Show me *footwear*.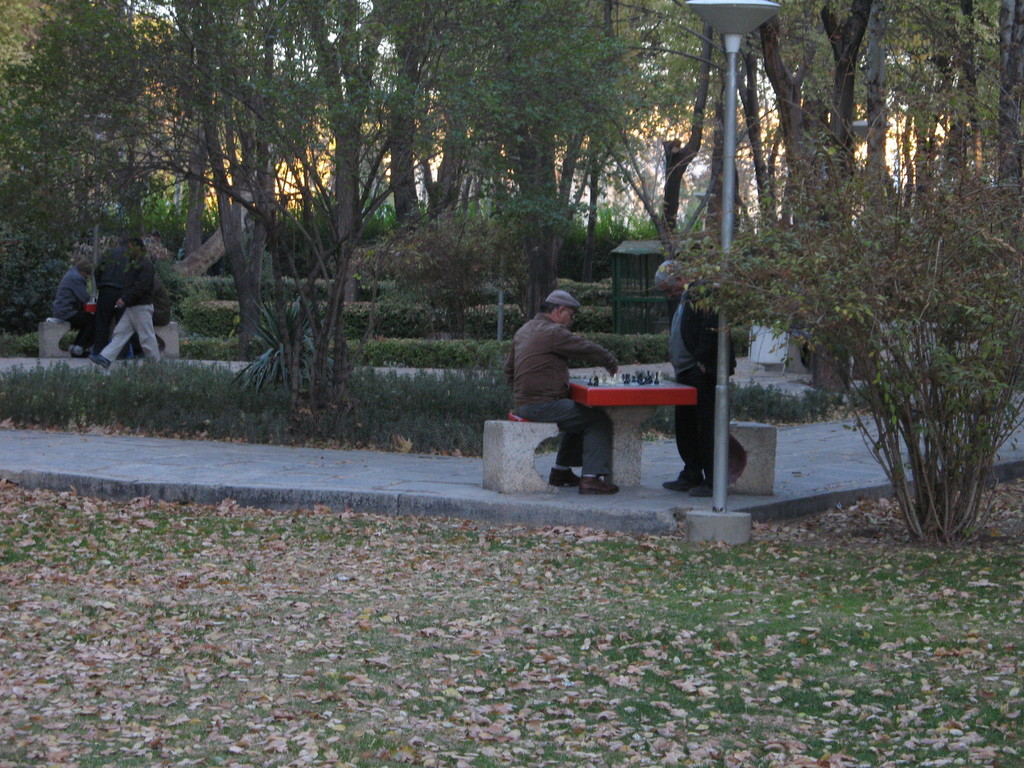
*footwear* is here: BBox(687, 474, 719, 492).
